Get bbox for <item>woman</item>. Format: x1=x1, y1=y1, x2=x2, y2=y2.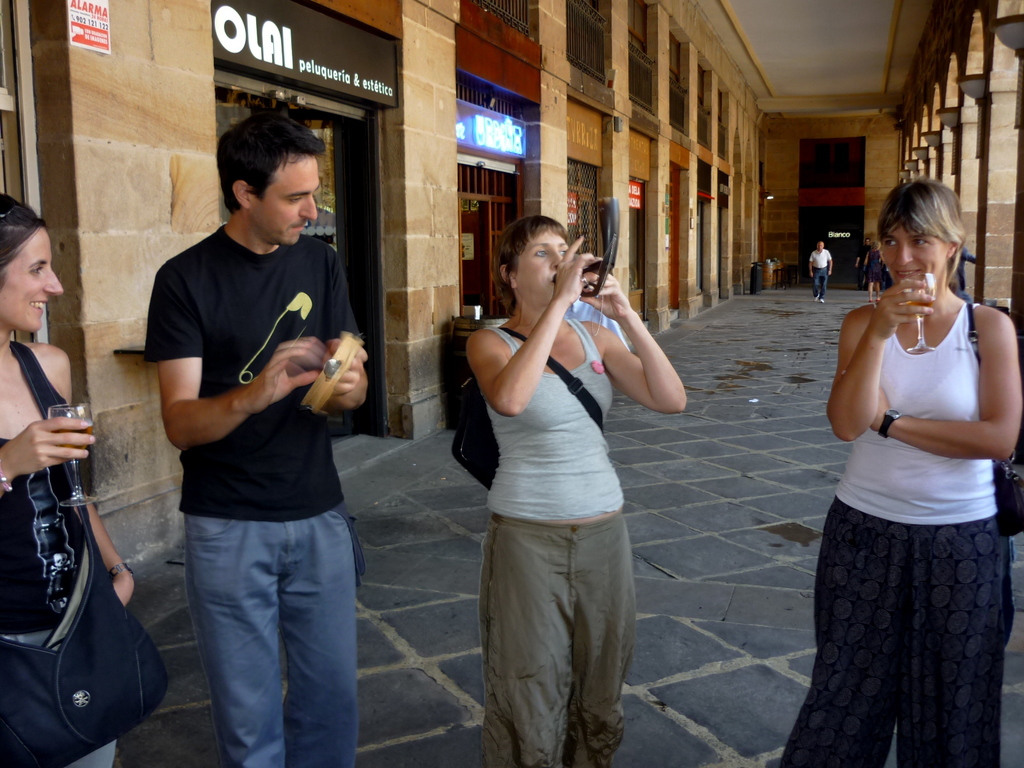
x1=463, y1=212, x2=700, y2=767.
